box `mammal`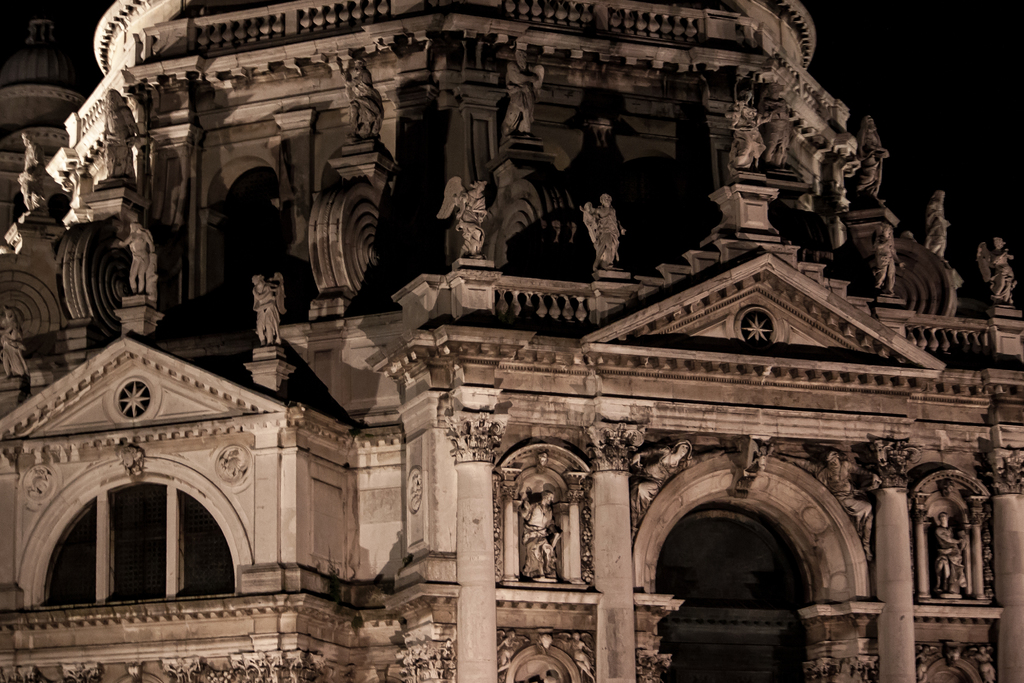
region(11, 129, 44, 211)
